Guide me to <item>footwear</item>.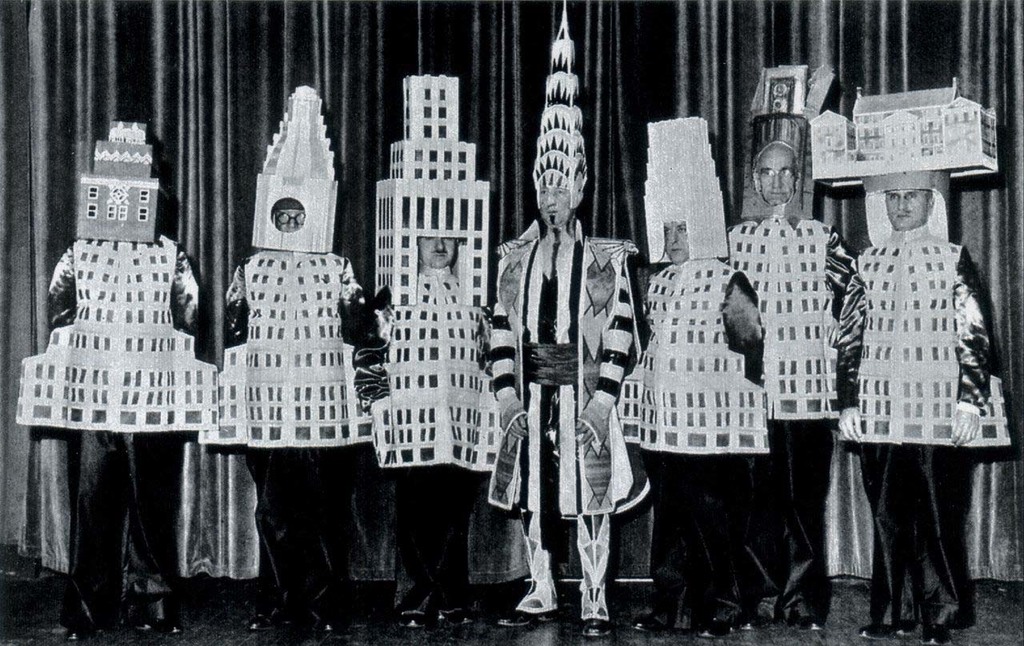
Guidance: rect(154, 615, 185, 638).
